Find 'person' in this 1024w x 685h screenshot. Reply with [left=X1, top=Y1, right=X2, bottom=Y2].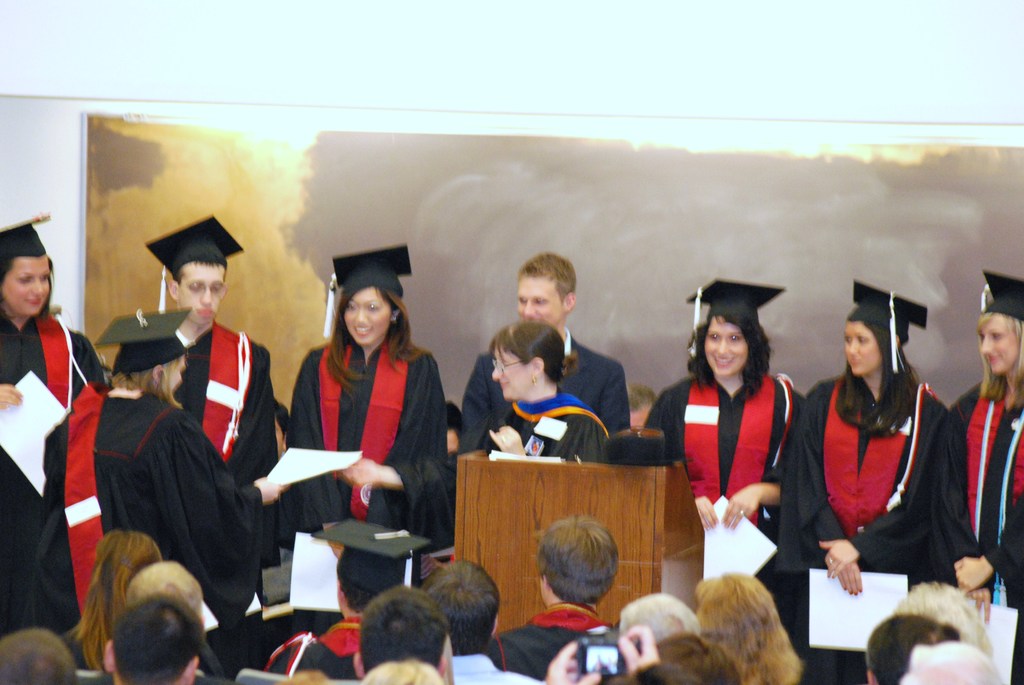
[left=360, top=663, right=460, bottom=682].
